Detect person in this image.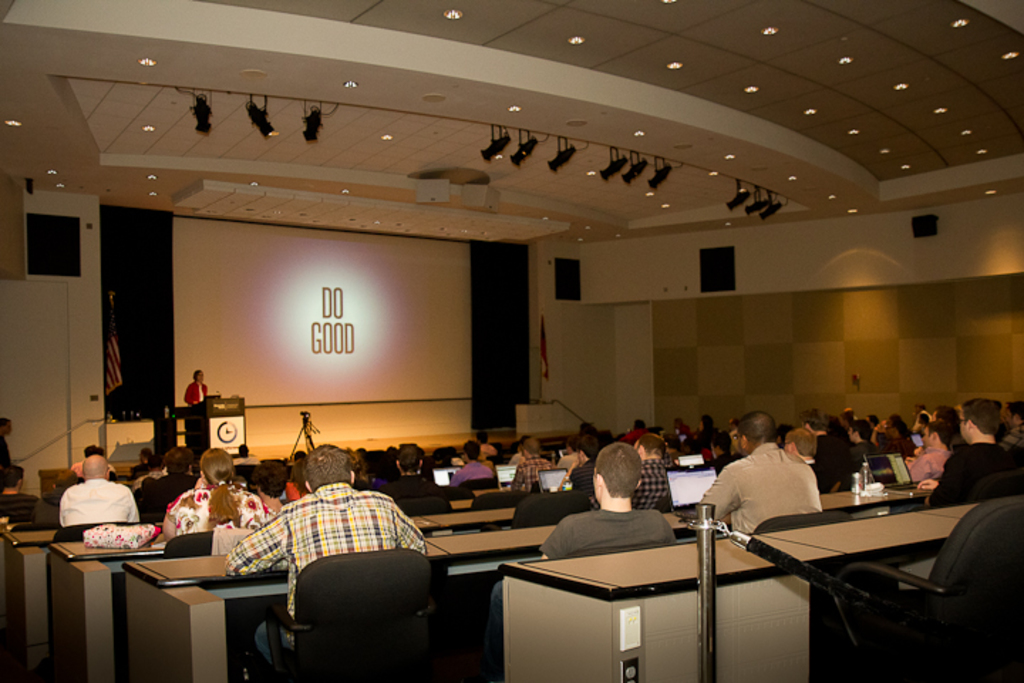
Detection: [556, 434, 604, 491].
